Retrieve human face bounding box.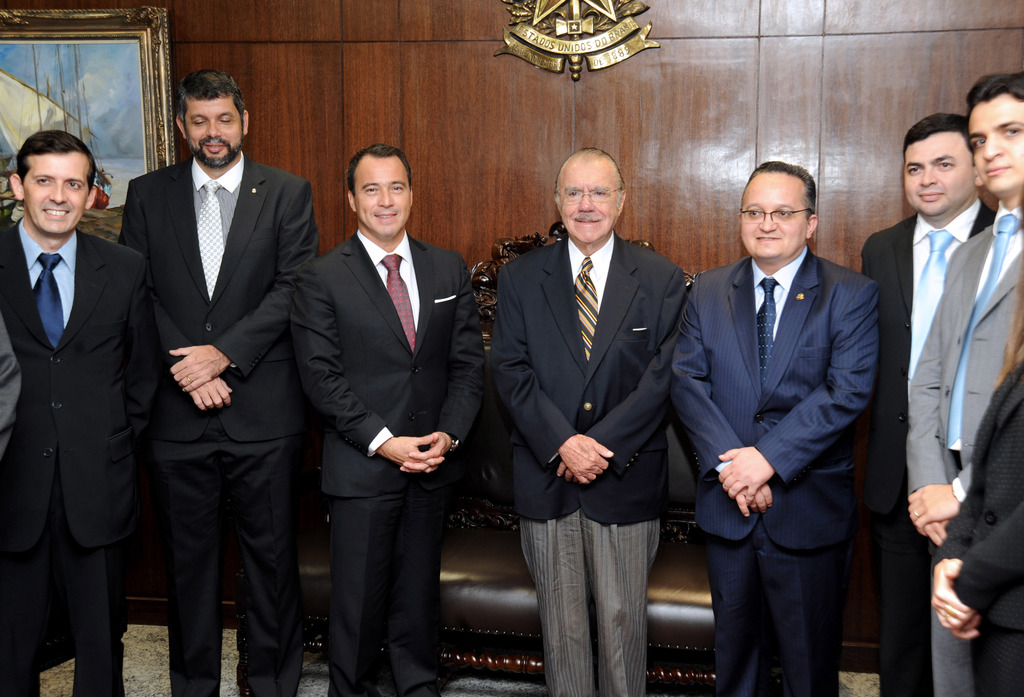
Bounding box: bbox(355, 154, 413, 242).
